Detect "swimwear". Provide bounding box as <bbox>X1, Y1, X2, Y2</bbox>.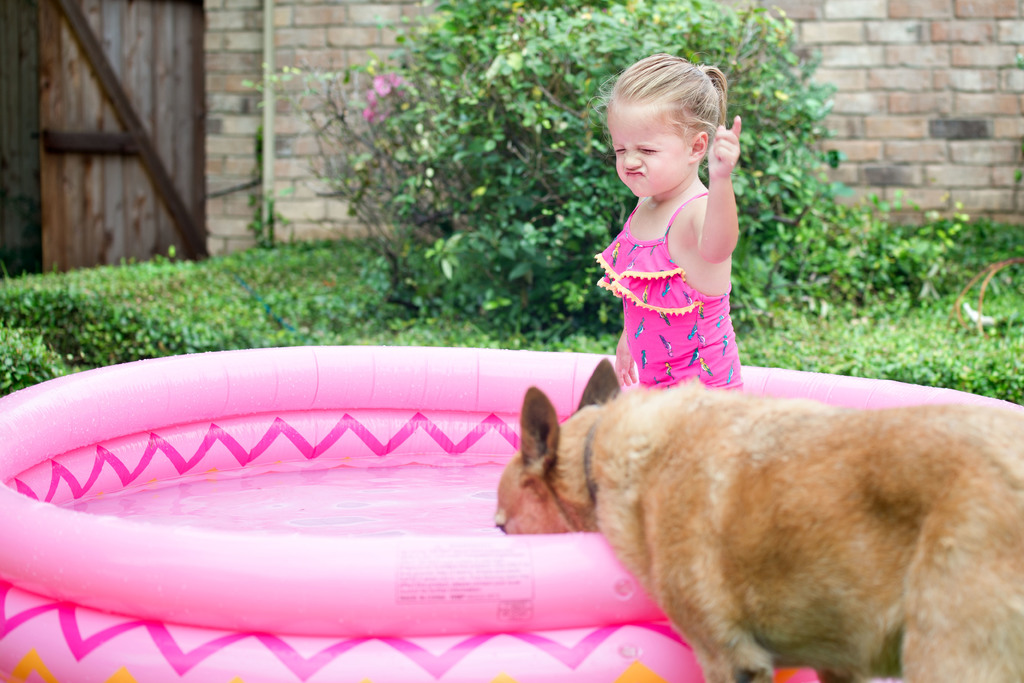
<bbox>590, 188, 745, 394</bbox>.
